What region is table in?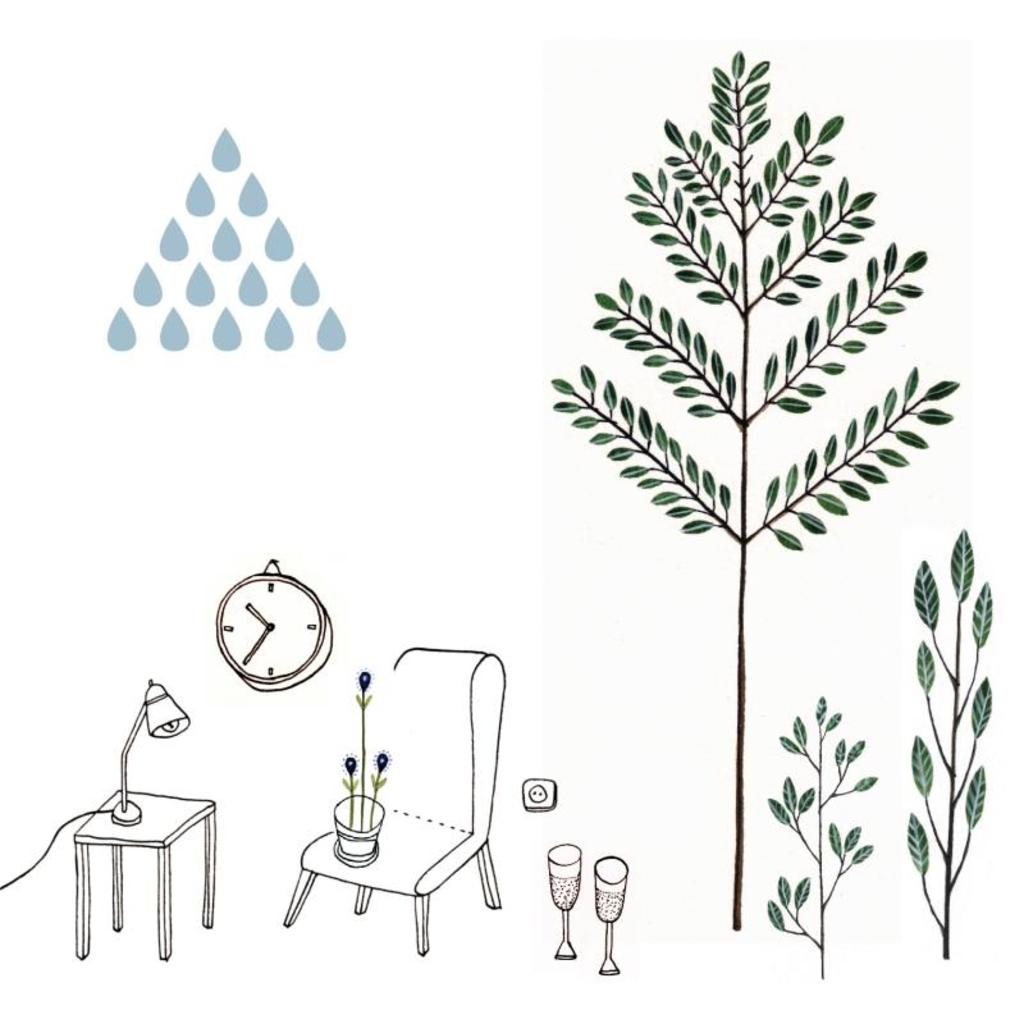
{"left": 70, "top": 783, "right": 220, "bottom": 965}.
